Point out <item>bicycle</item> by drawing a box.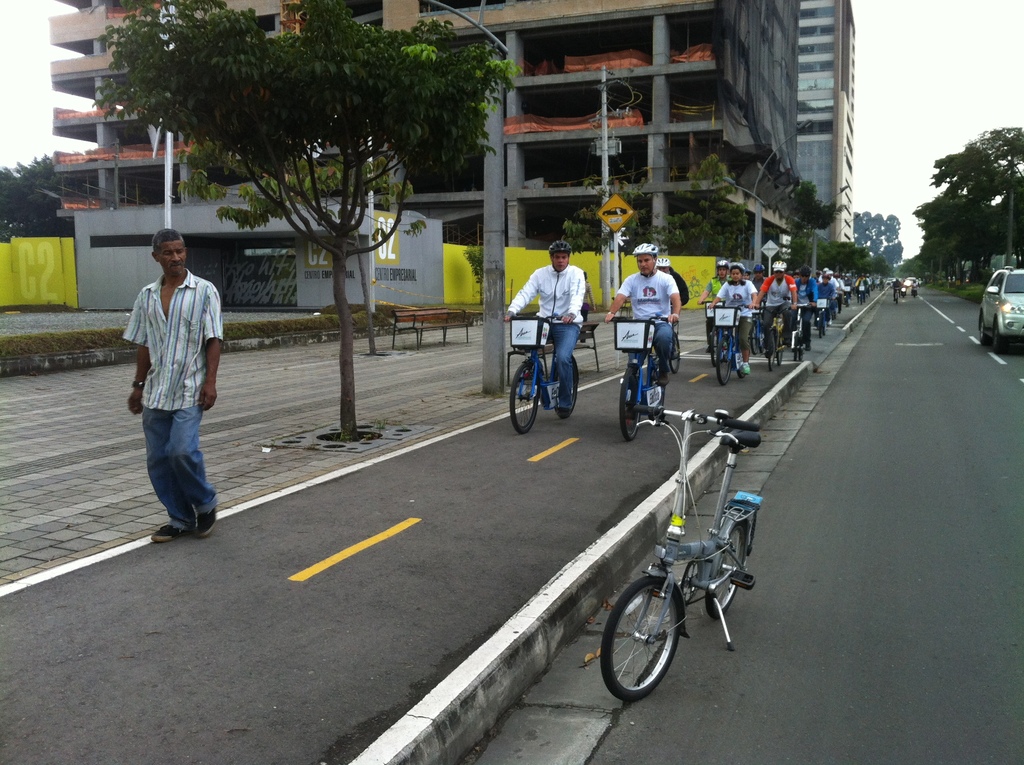
bbox=(599, 408, 765, 702).
